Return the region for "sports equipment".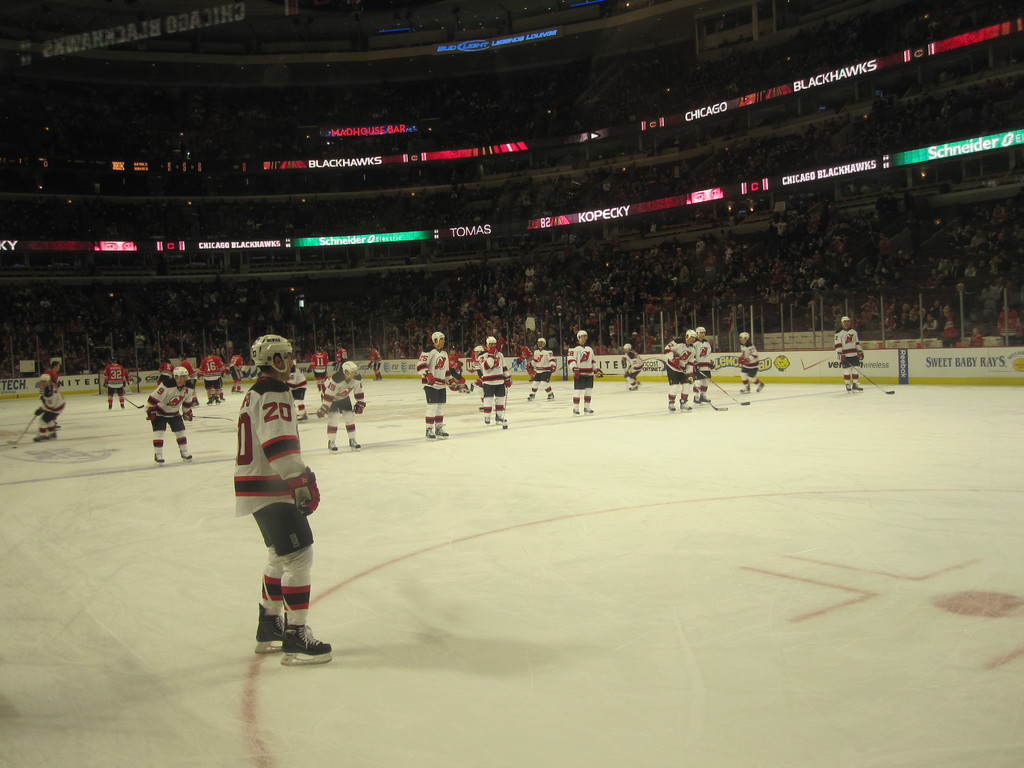
[x1=316, y1=343, x2=325, y2=353].
